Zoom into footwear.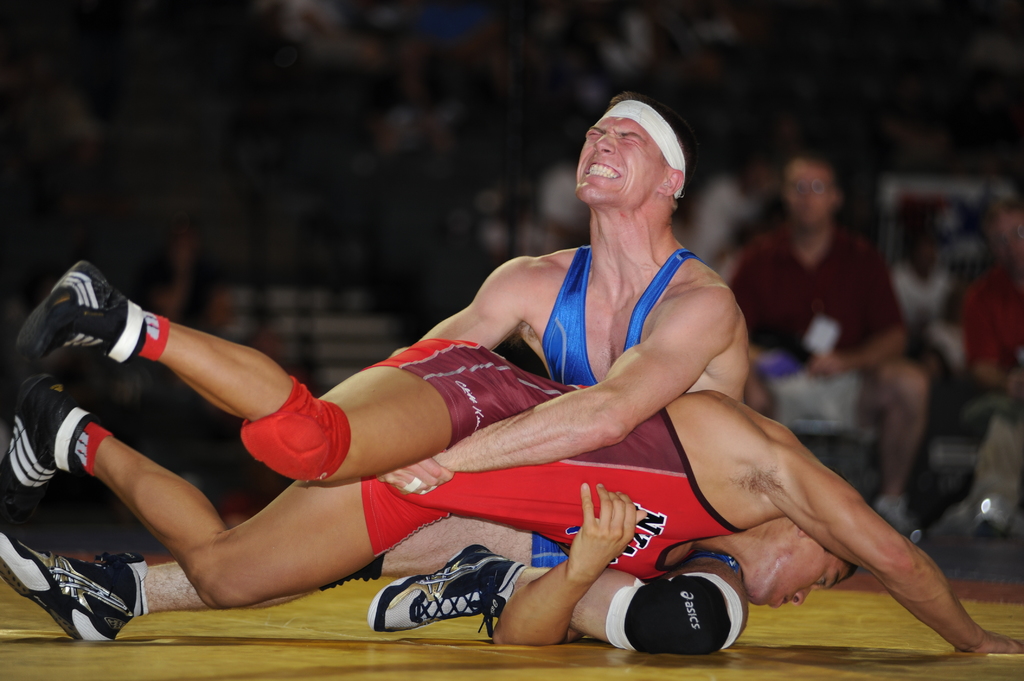
Zoom target: {"left": 0, "top": 372, "right": 95, "bottom": 509}.
